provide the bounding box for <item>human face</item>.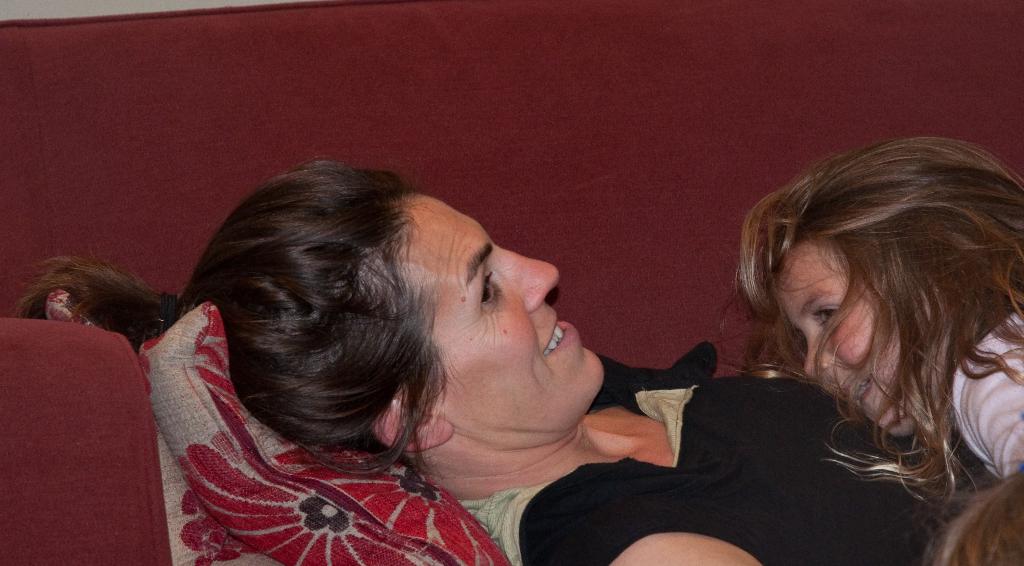
bbox=(774, 213, 915, 412).
